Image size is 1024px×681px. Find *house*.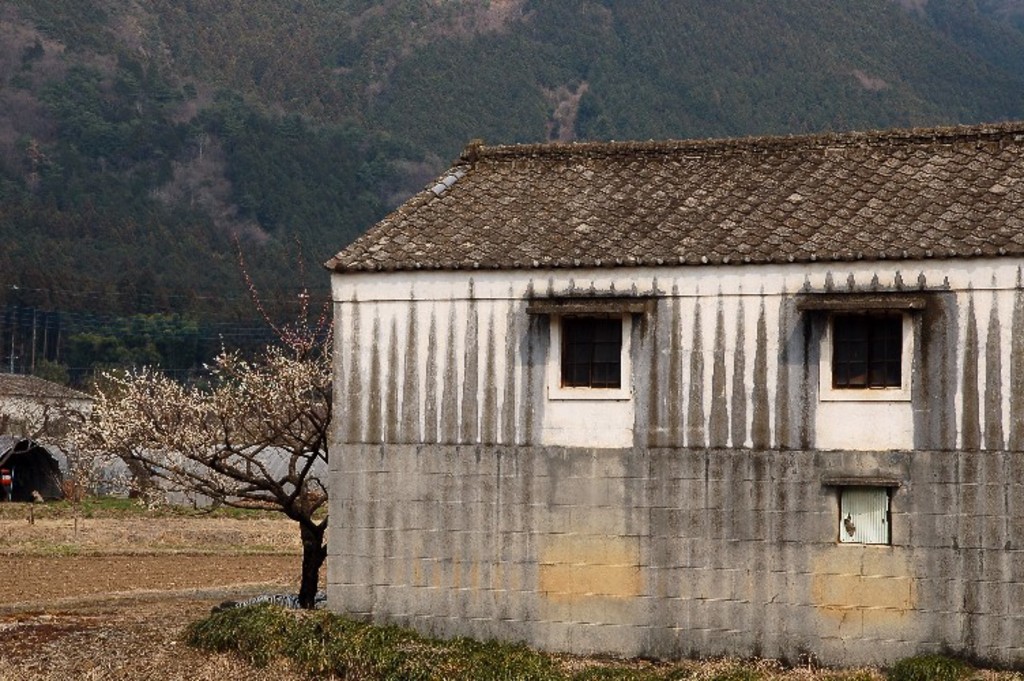
x1=317 y1=116 x2=1023 y2=673.
